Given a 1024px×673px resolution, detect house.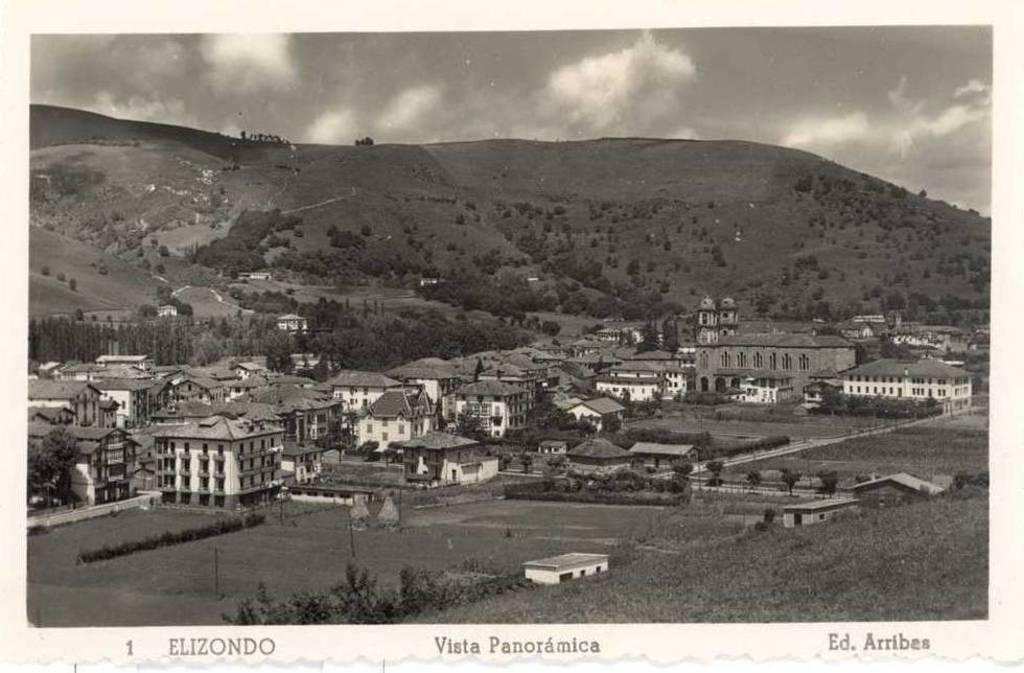
region(229, 370, 349, 442).
